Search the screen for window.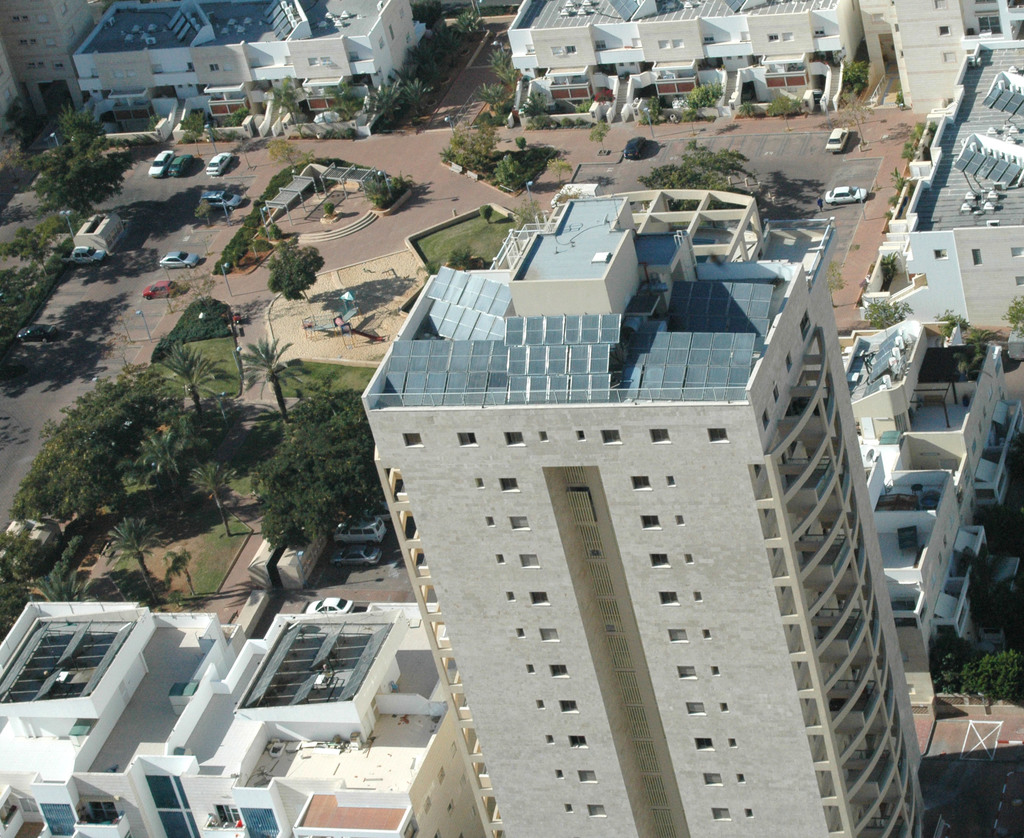
Found at 478/475/486/491.
